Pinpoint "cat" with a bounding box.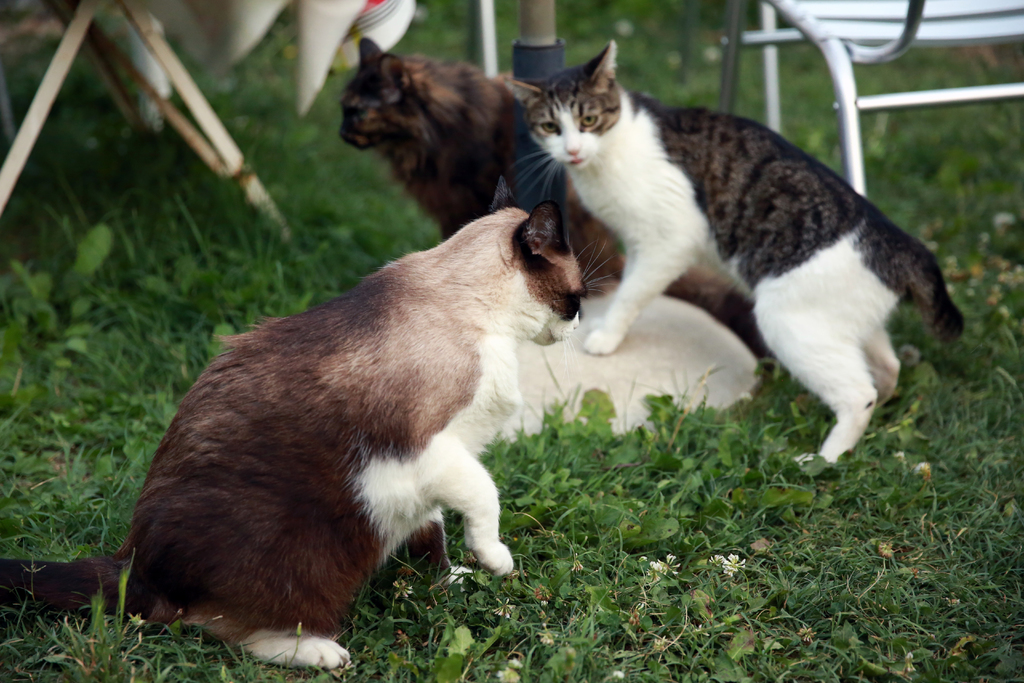
pyautogui.locateOnScreen(330, 28, 761, 350).
